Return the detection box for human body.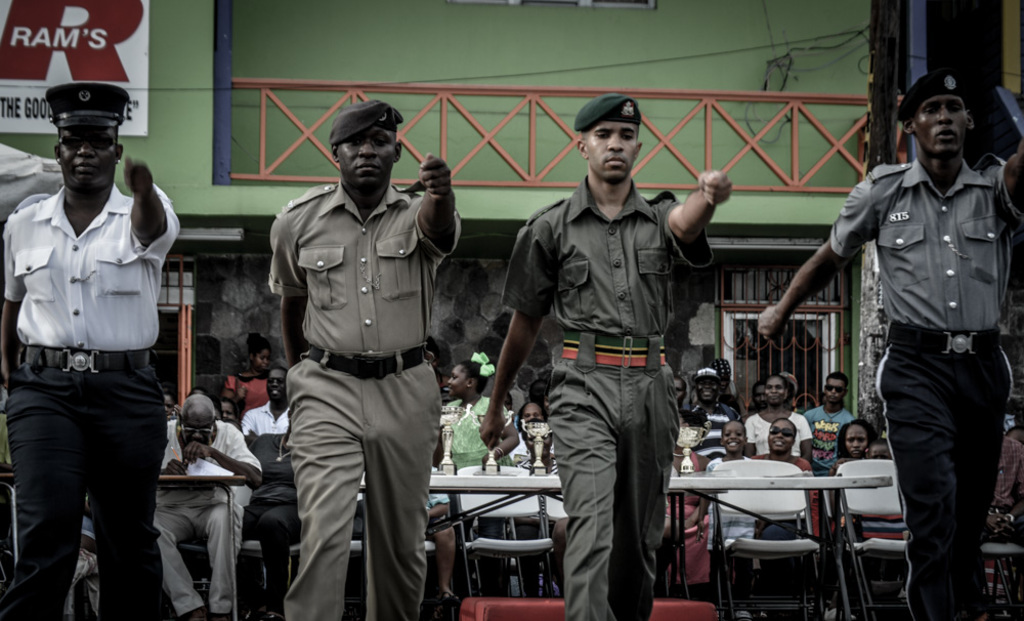
region(743, 379, 808, 462).
